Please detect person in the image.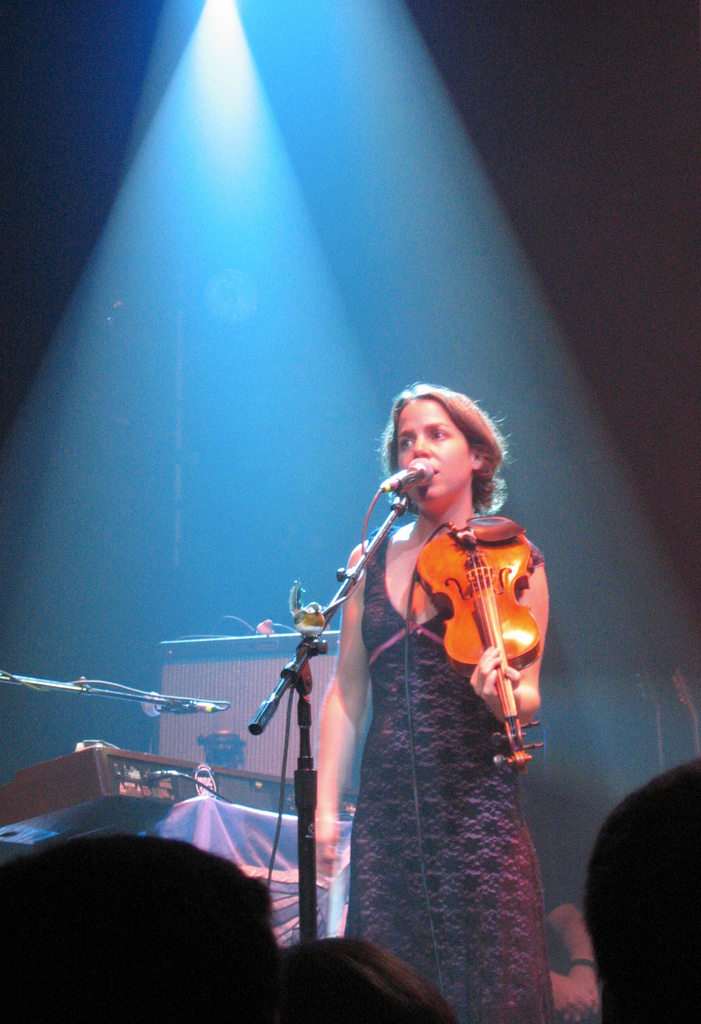
(0,840,280,1020).
